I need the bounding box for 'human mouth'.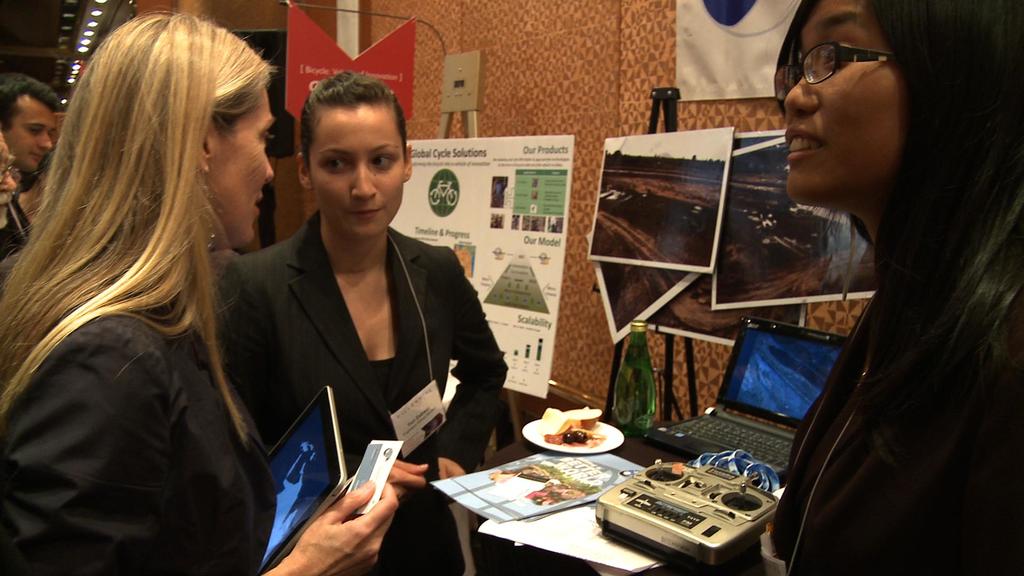
Here it is: (left=354, top=207, right=382, bottom=216).
